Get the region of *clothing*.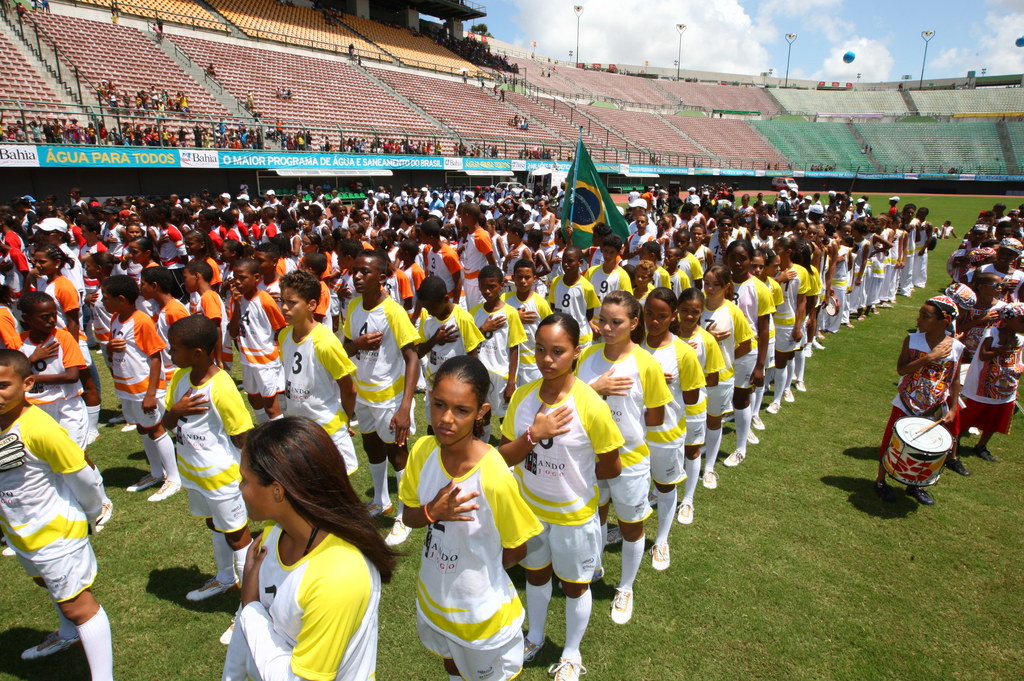
box(670, 327, 728, 421).
